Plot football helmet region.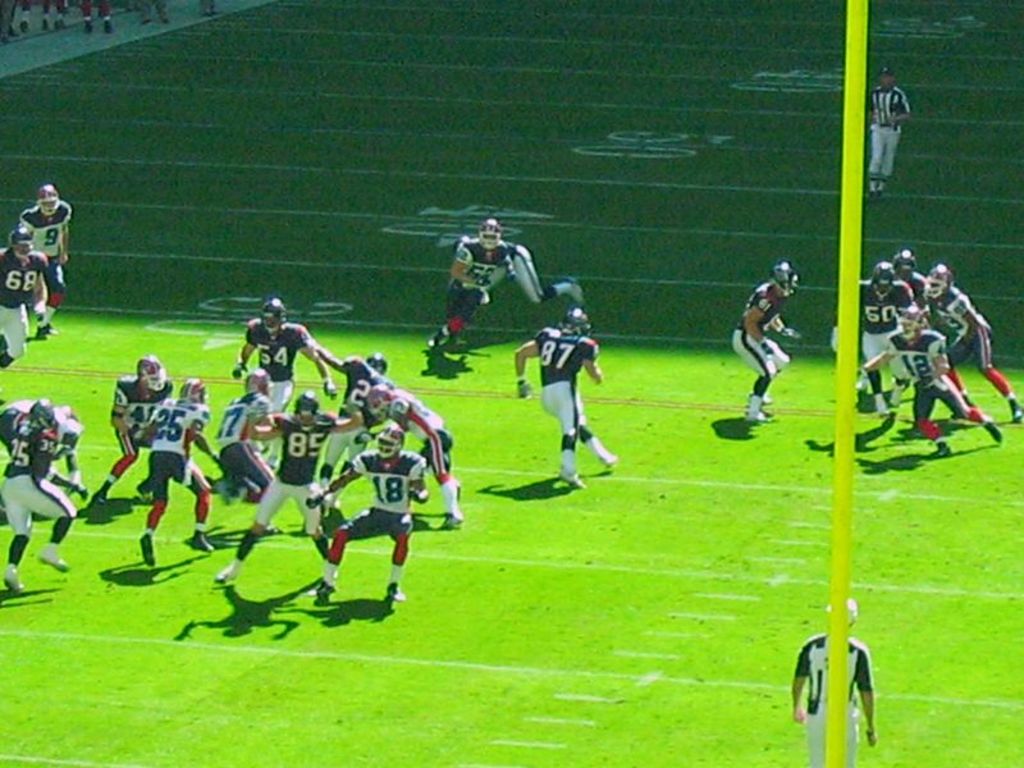
Plotted at pyautogui.locateOnScreen(778, 264, 796, 296).
